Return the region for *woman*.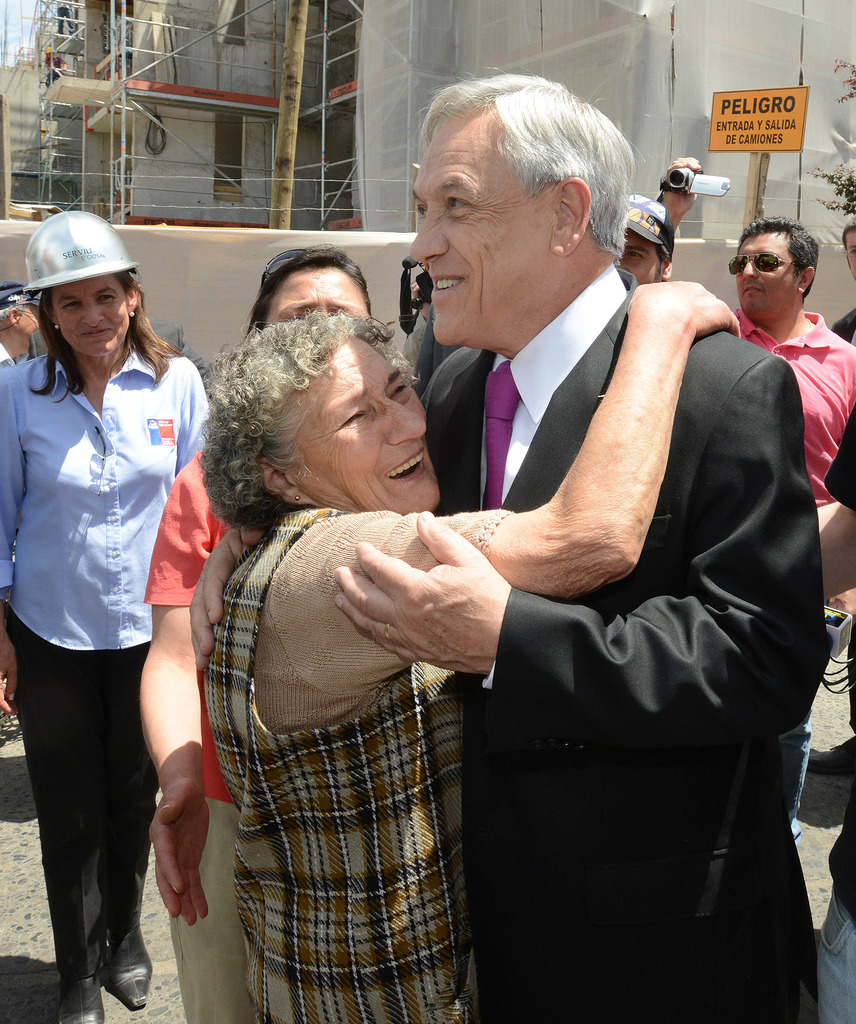
locate(186, 268, 738, 1023).
